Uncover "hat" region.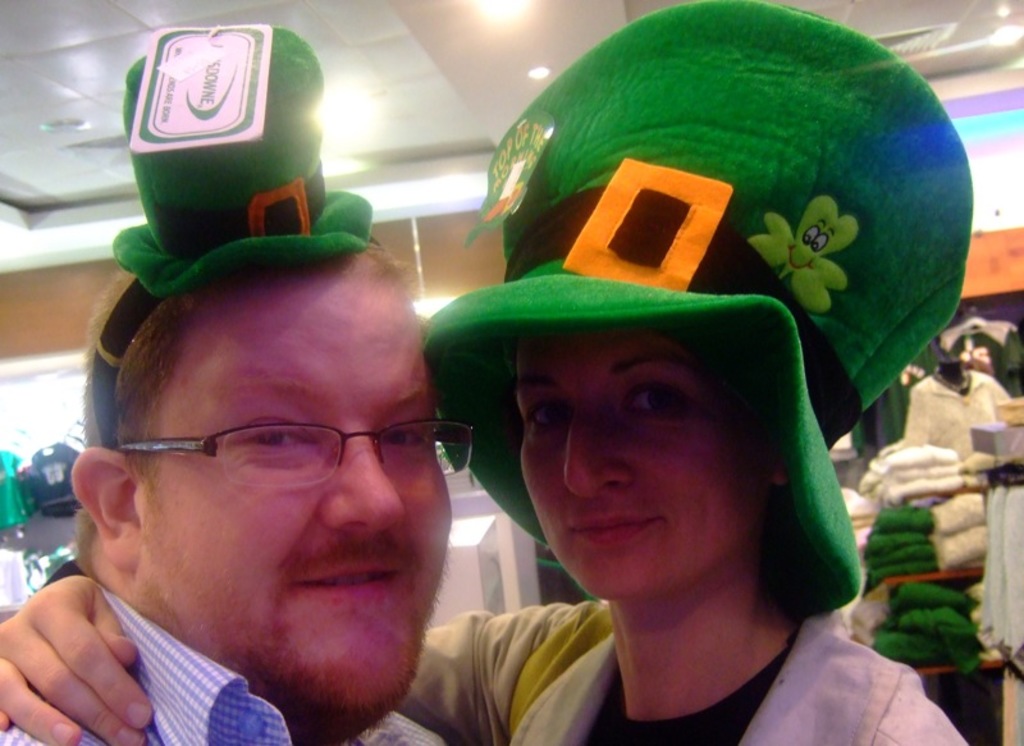
Uncovered: (x1=419, y1=0, x2=973, y2=618).
